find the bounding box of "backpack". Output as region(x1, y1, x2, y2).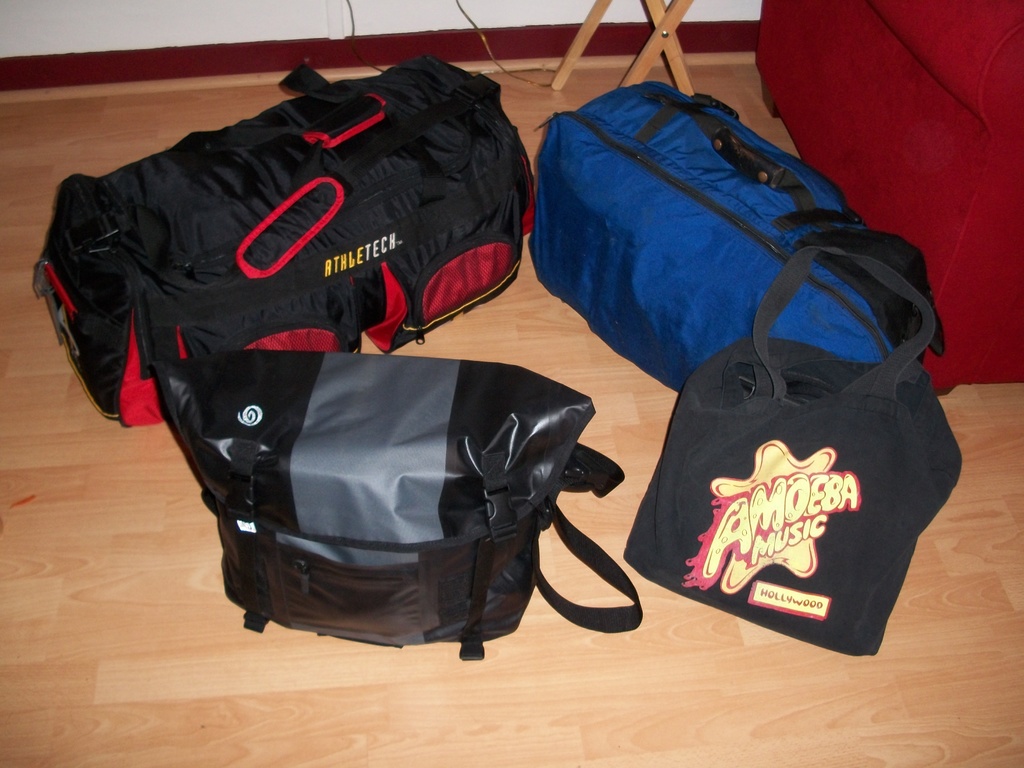
region(33, 52, 540, 426).
